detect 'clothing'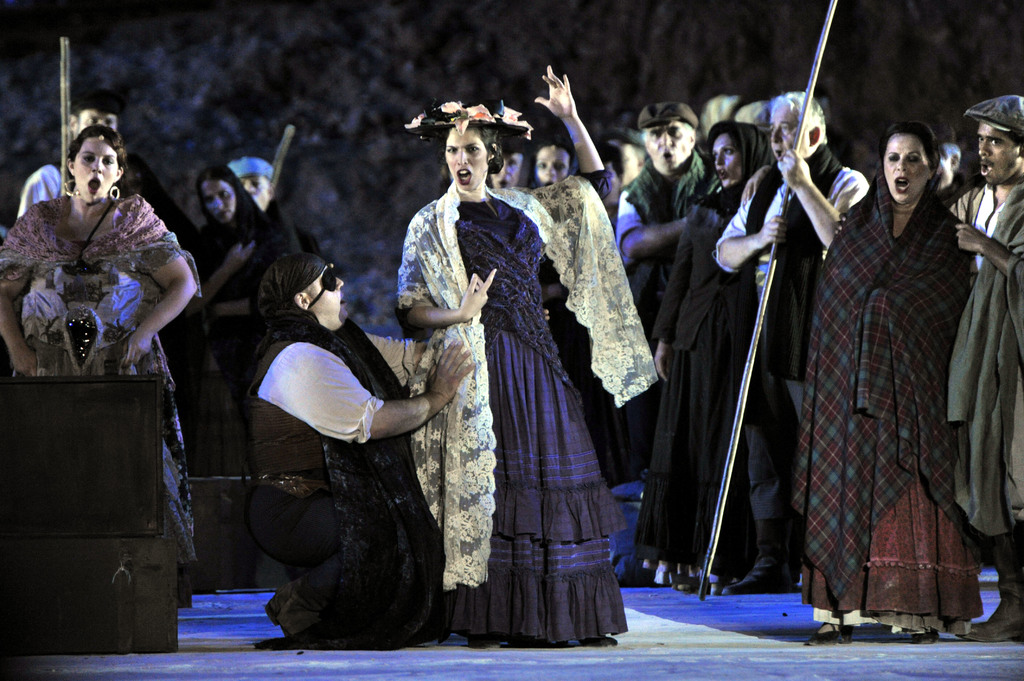
939 153 1023 627
